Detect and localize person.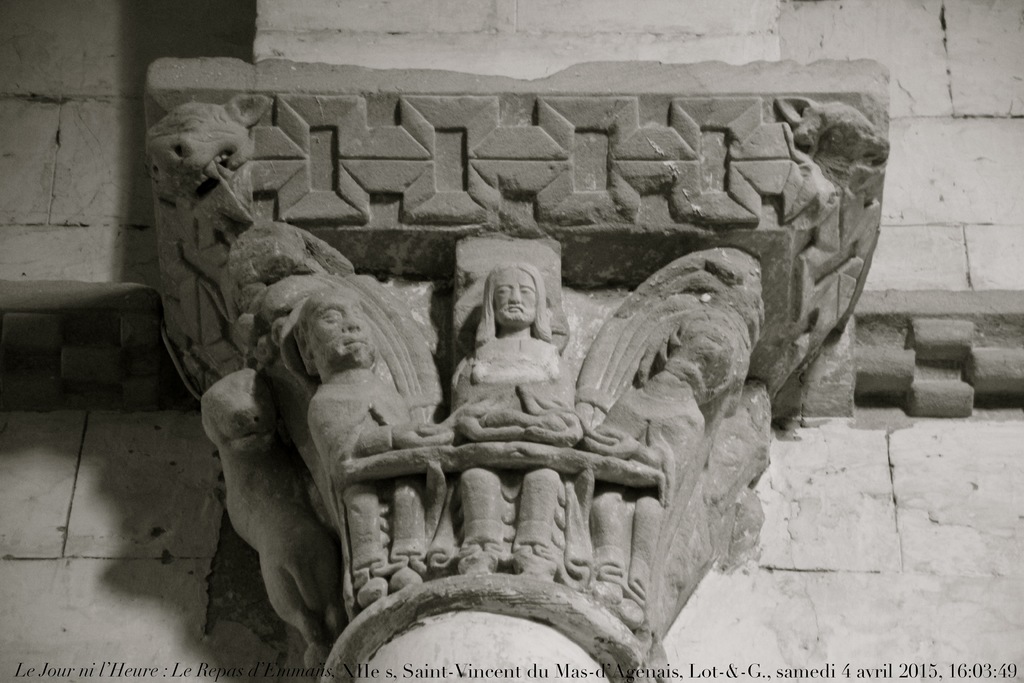
Localized at crop(586, 317, 745, 622).
